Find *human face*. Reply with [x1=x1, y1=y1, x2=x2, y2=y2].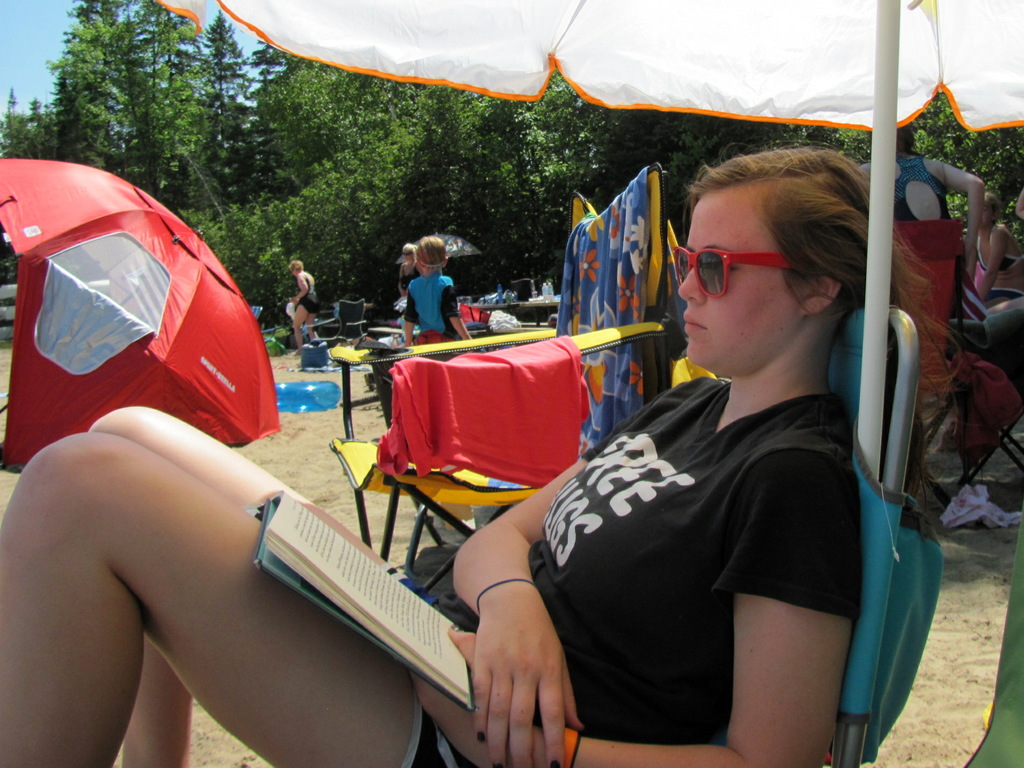
[x1=678, y1=189, x2=794, y2=368].
